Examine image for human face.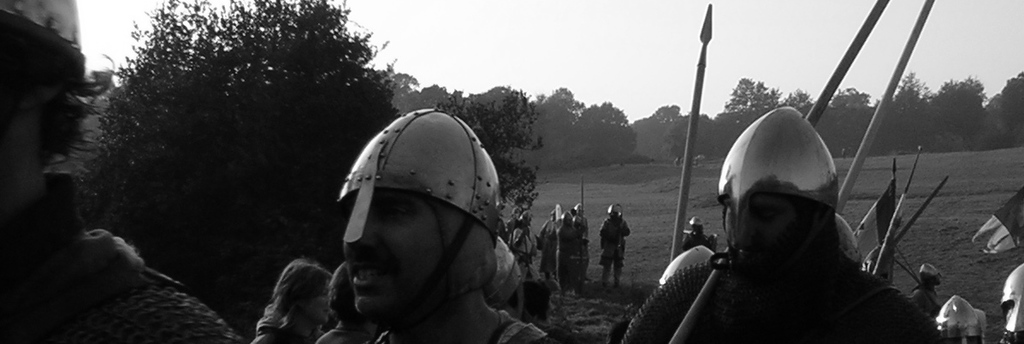
Examination result: pyautogui.locateOnScreen(329, 165, 447, 327).
